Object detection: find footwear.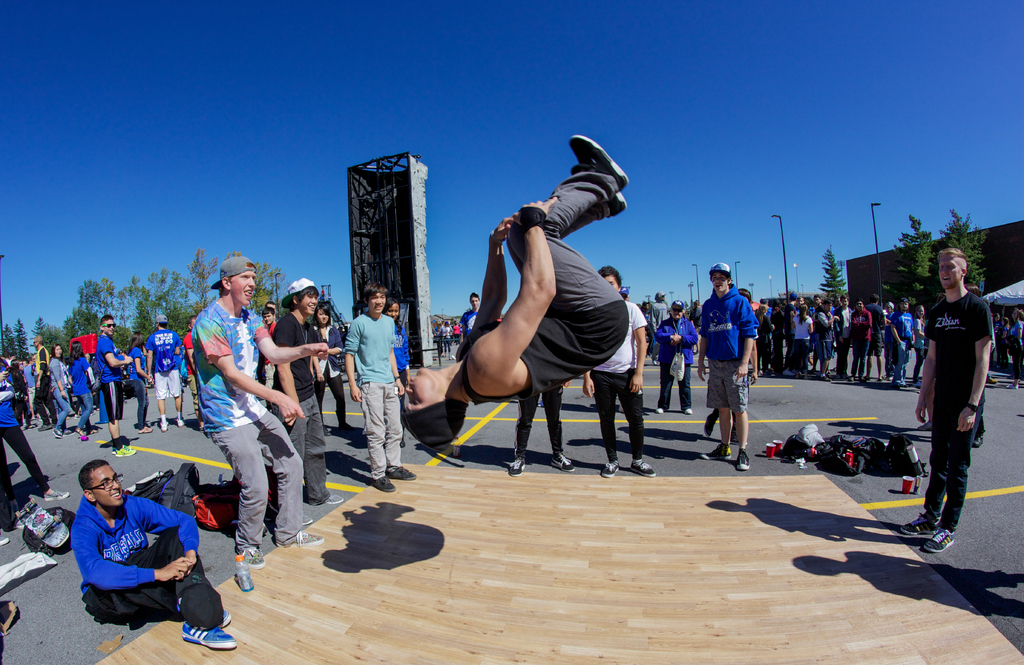
{"left": 676, "top": 408, "right": 693, "bottom": 423}.
